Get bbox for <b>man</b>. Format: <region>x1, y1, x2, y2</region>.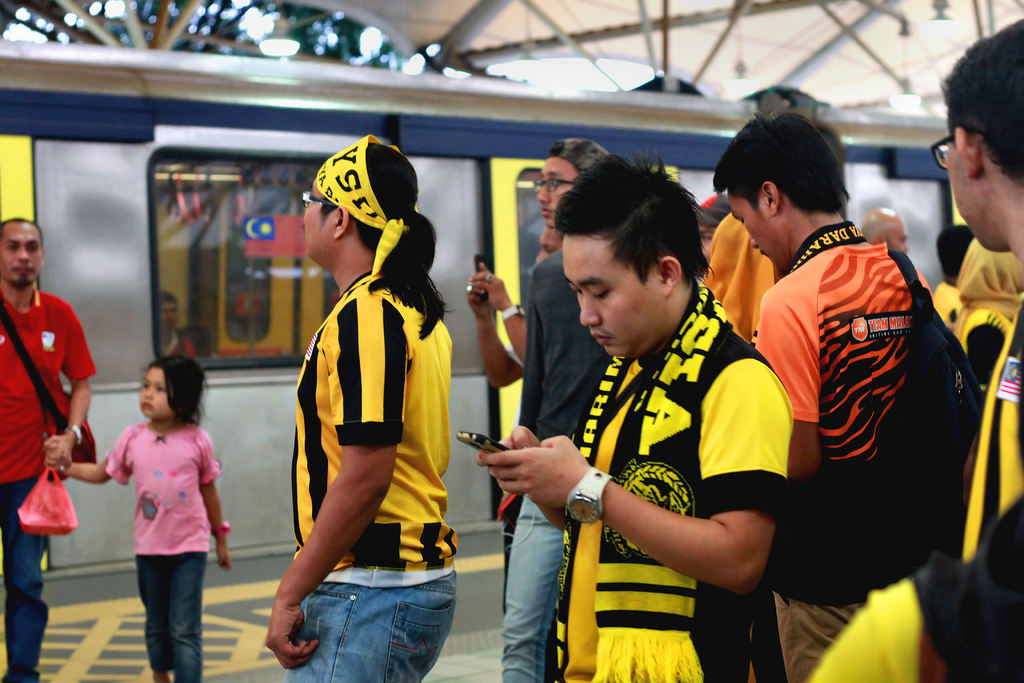
<region>264, 133, 458, 682</region>.
